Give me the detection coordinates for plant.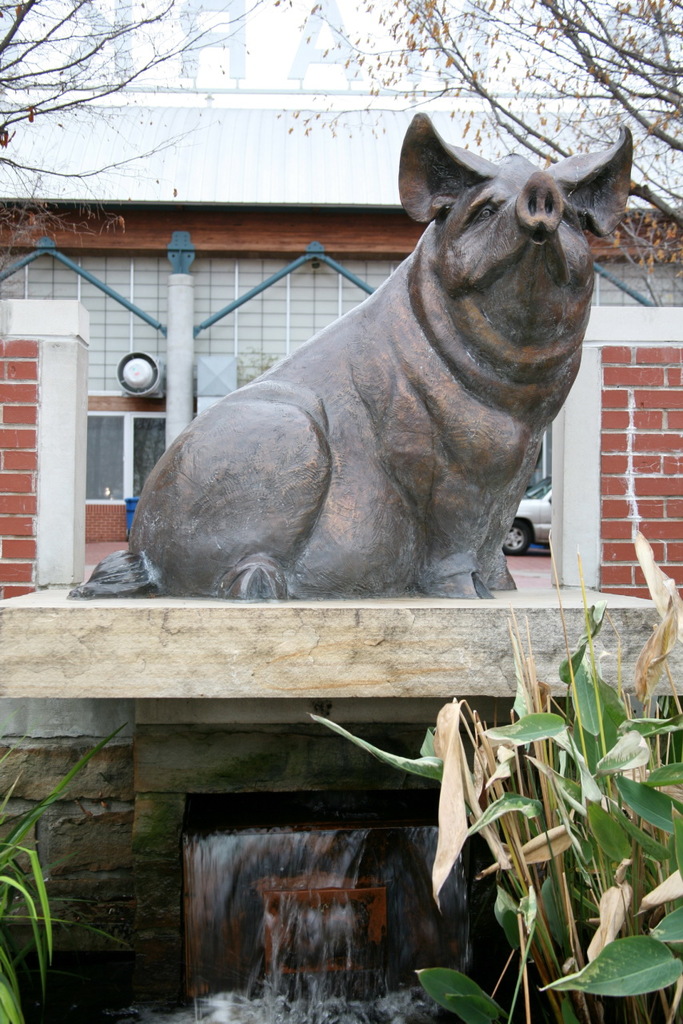
x1=0, y1=605, x2=144, y2=1023.
